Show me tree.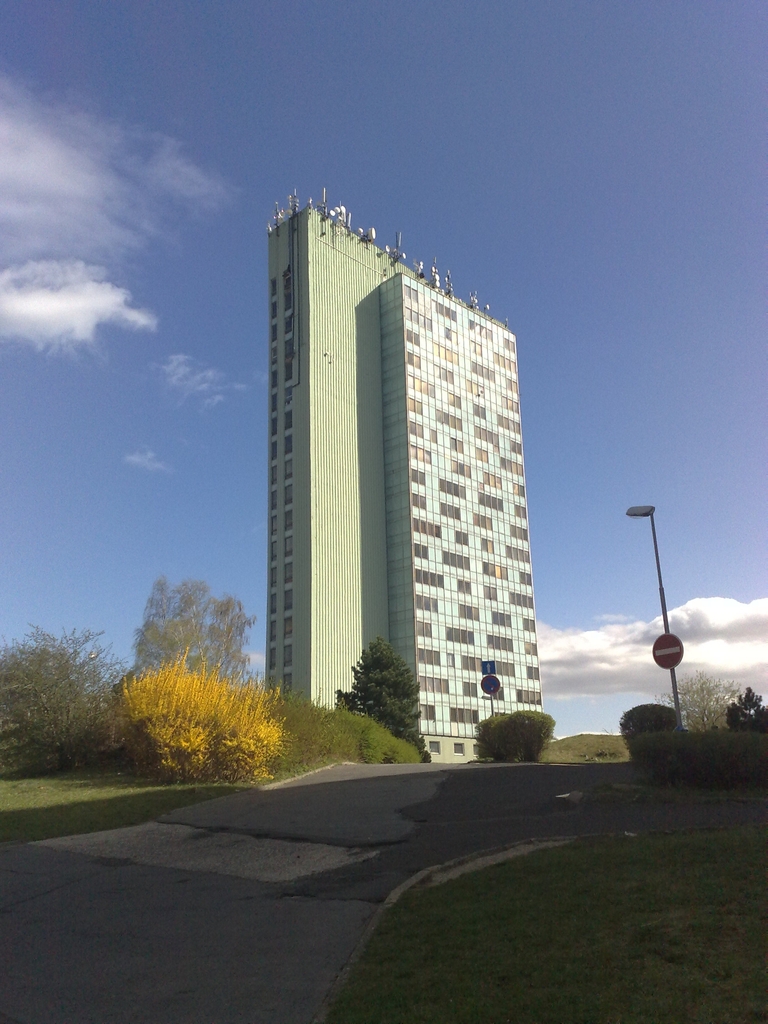
tree is here: crop(5, 621, 124, 777).
